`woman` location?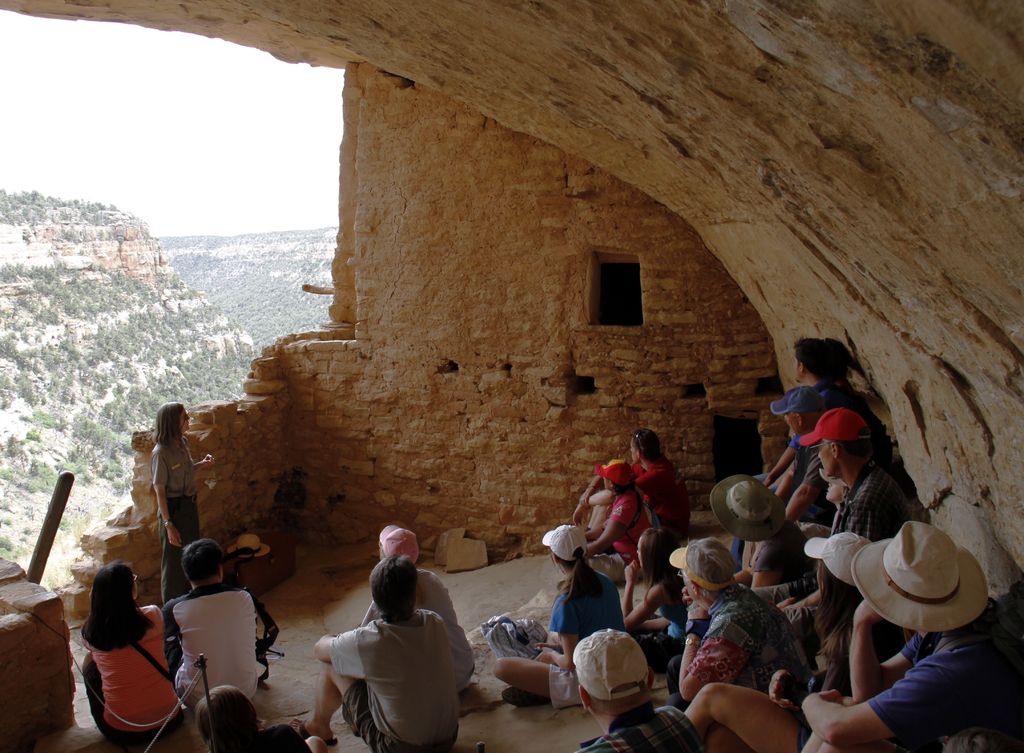
BBox(490, 528, 624, 712)
